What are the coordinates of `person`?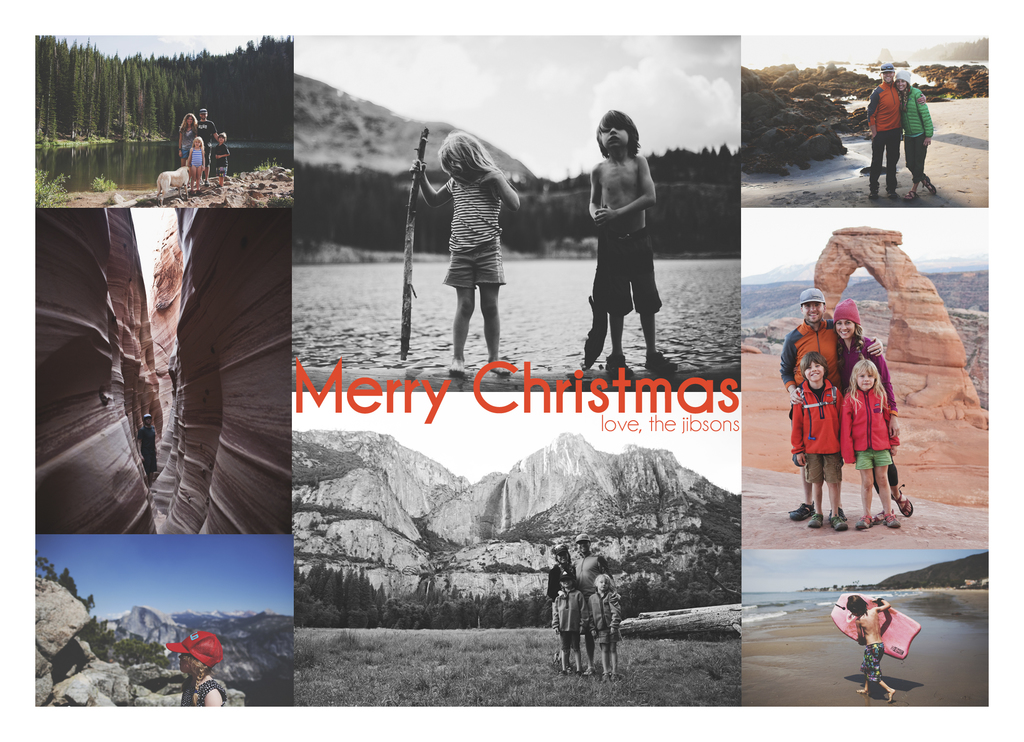
bbox=(585, 108, 680, 377).
